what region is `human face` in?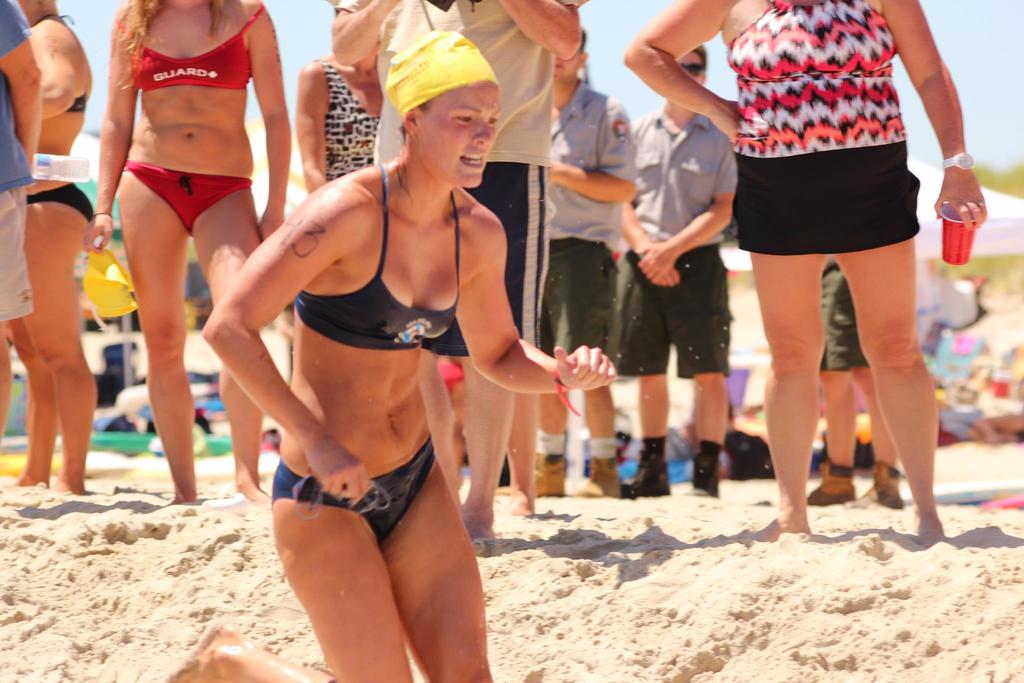
detection(555, 45, 588, 76).
